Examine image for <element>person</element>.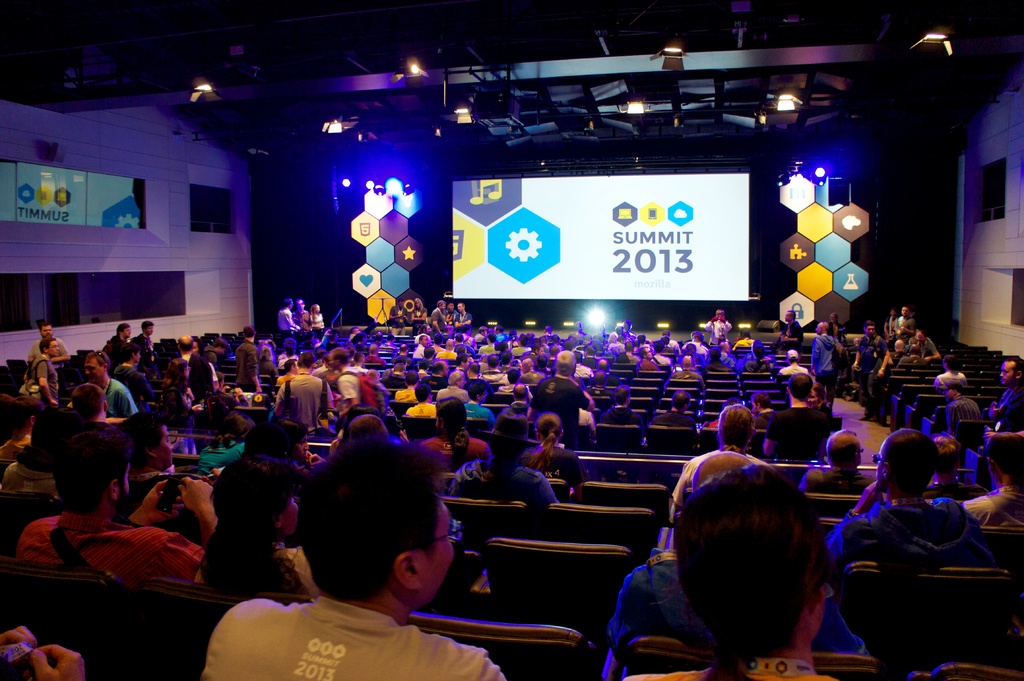
Examination result: BBox(550, 377, 596, 457).
